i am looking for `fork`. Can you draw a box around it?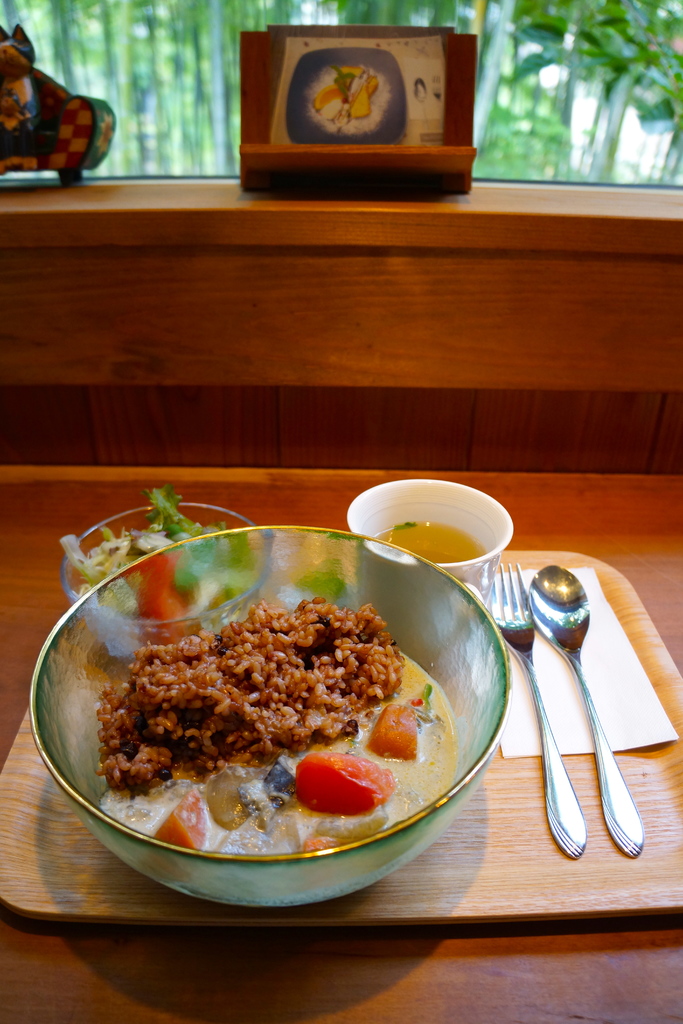
Sure, the bounding box is x1=487 y1=561 x2=585 y2=857.
